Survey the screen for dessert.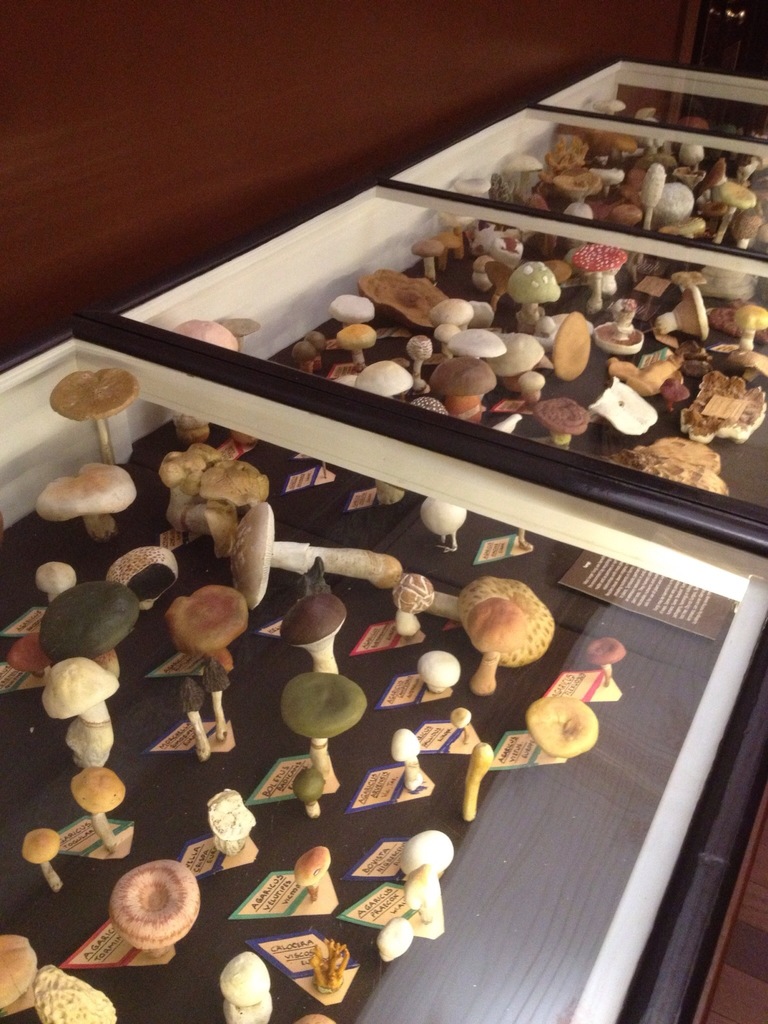
Survey found: (0,424,604,1023).
